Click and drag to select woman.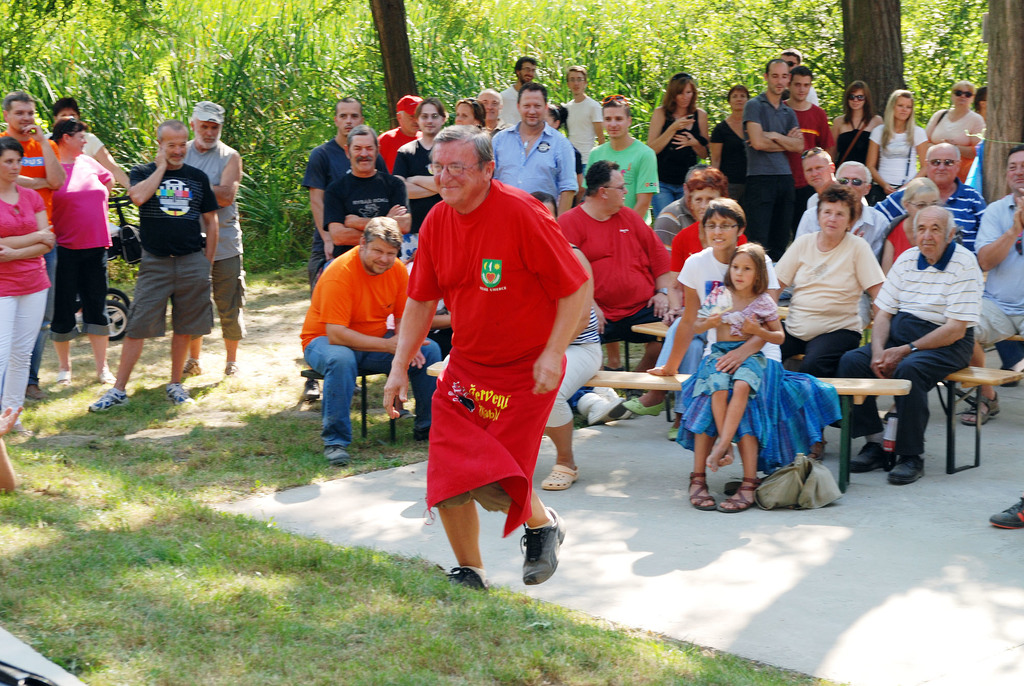
Selection: [833,81,884,171].
